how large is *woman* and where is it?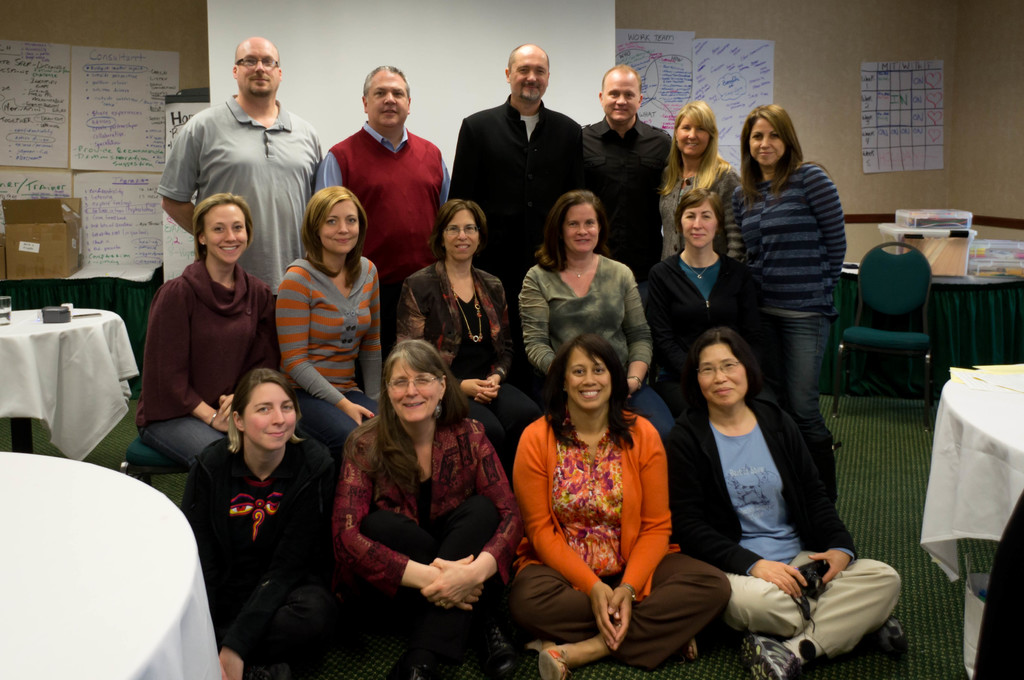
Bounding box: select_region(518, 185, 673, 438).
